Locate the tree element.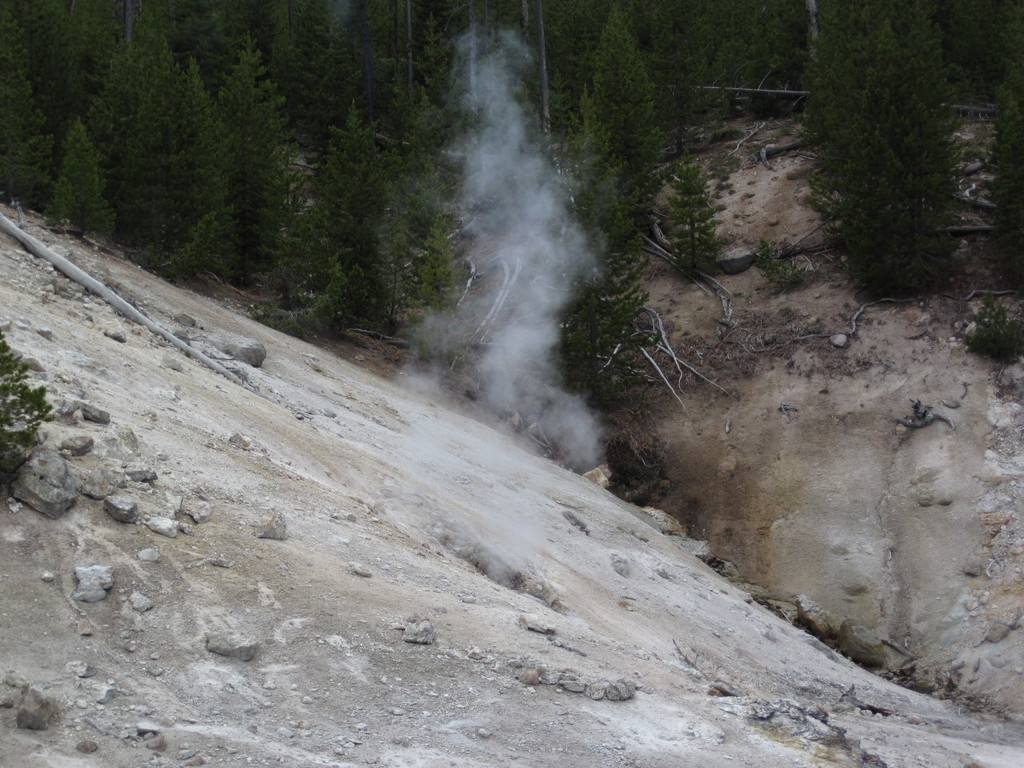
Element bbox: {"x1": 805, "y1": 16, "x2": 982, "y2": 301}.
